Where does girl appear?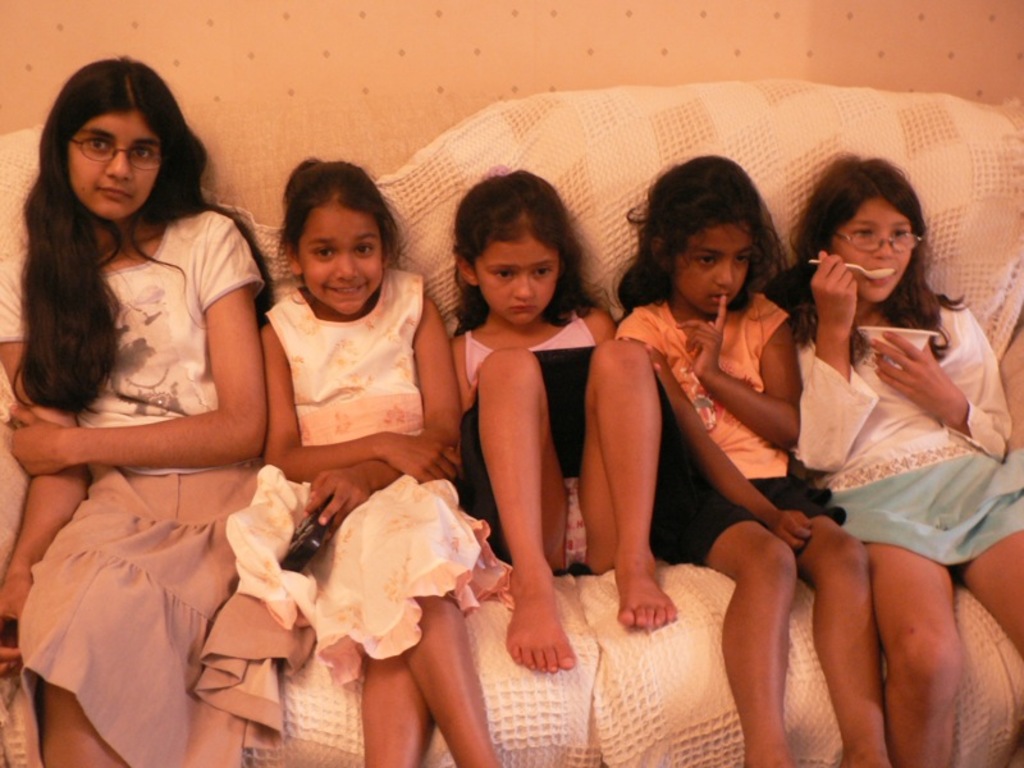
Appears at Rect(219, 143, 511, 767).
